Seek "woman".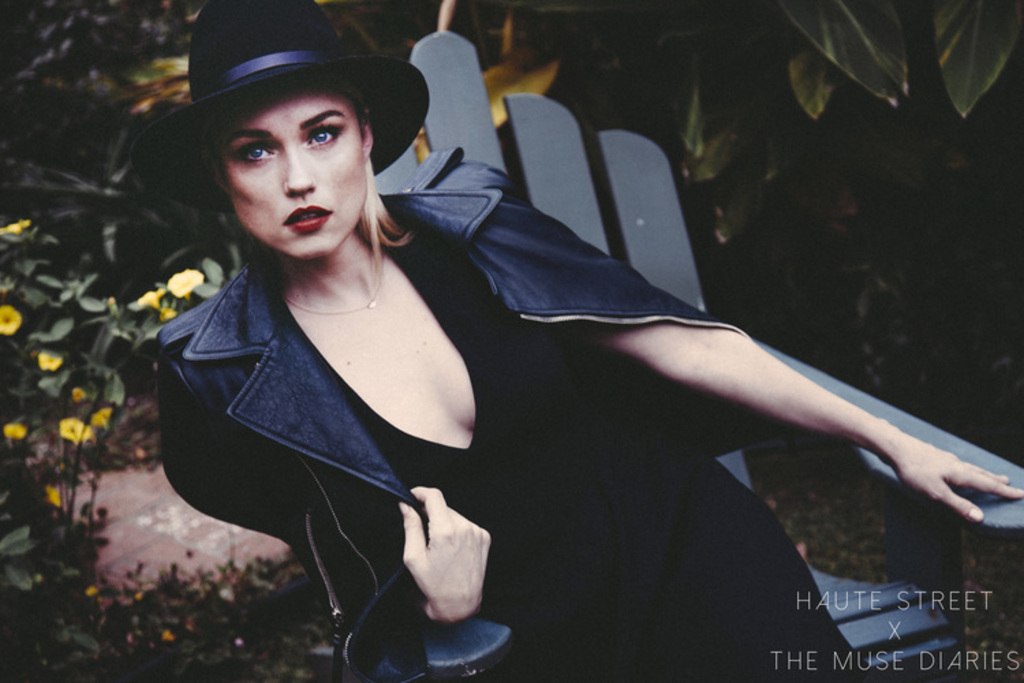
<region>228, 40, 934, 675</region>.
